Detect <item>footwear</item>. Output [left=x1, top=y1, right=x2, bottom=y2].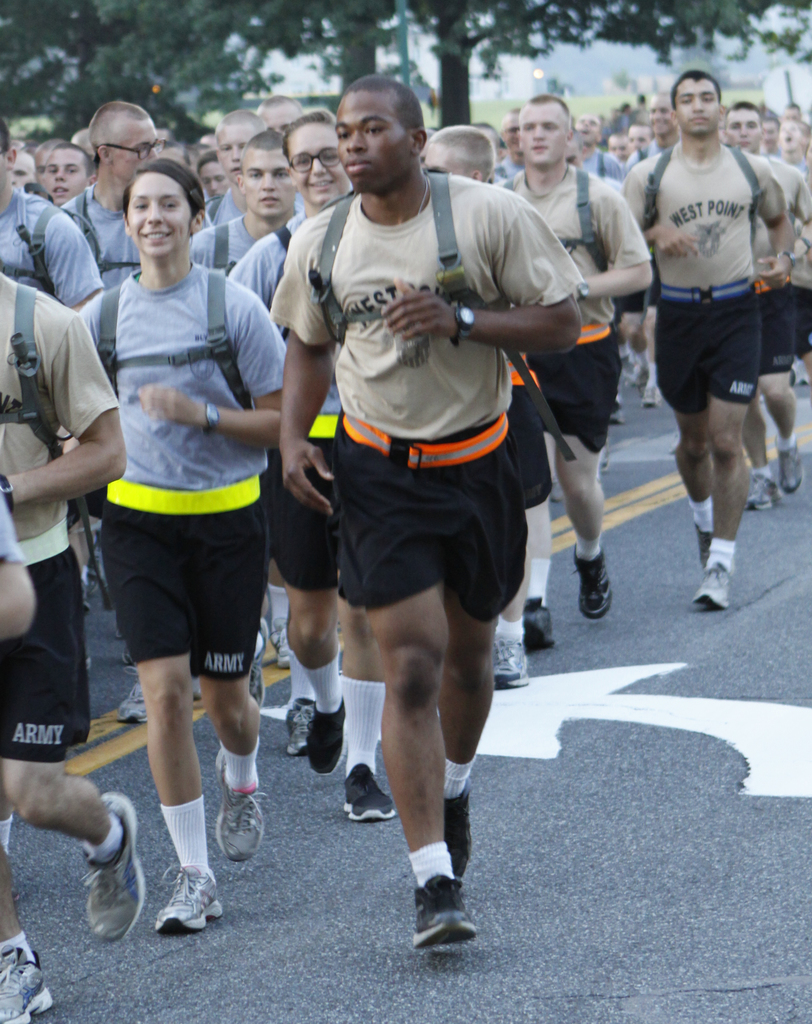
[left=117, top=676, right=152, bottom=723].
